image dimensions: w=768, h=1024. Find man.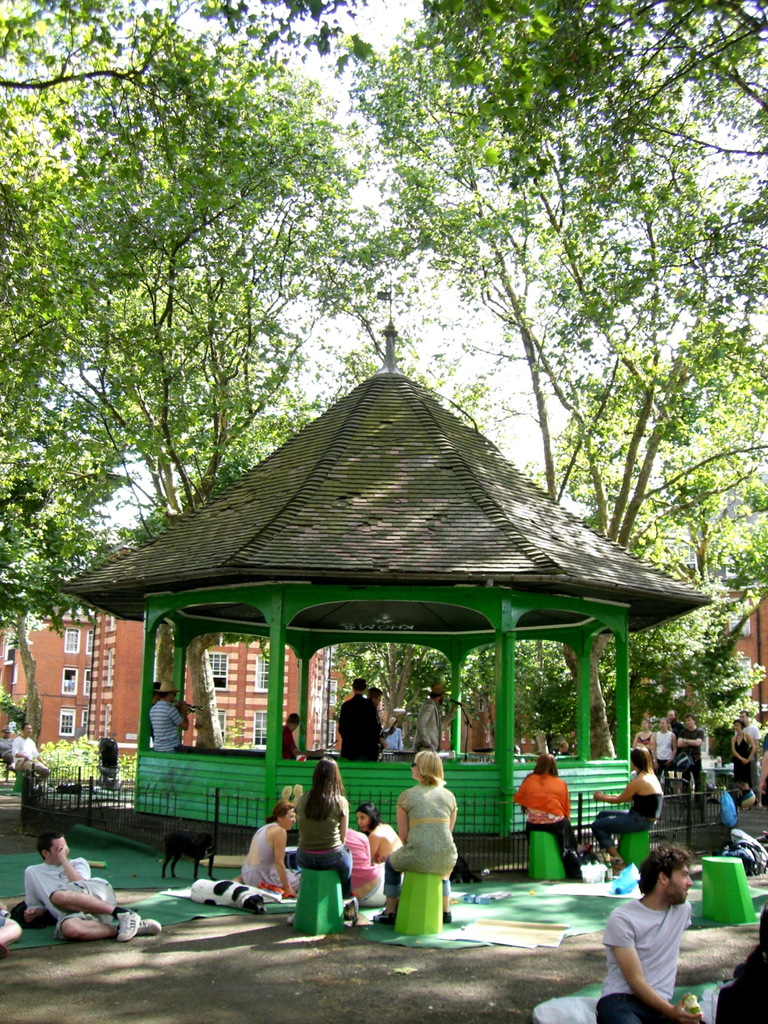
x1=675, y1=709, x2=704, y2=810.
